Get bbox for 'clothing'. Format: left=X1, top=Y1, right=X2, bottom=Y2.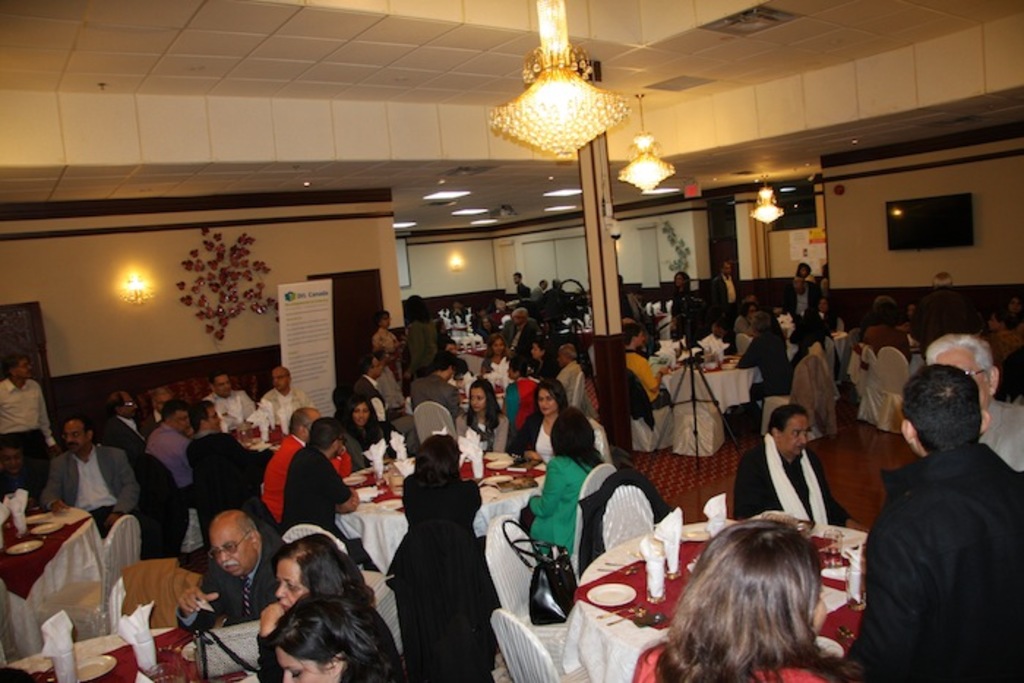
left=556, top=357, right=585, bottom=408.
